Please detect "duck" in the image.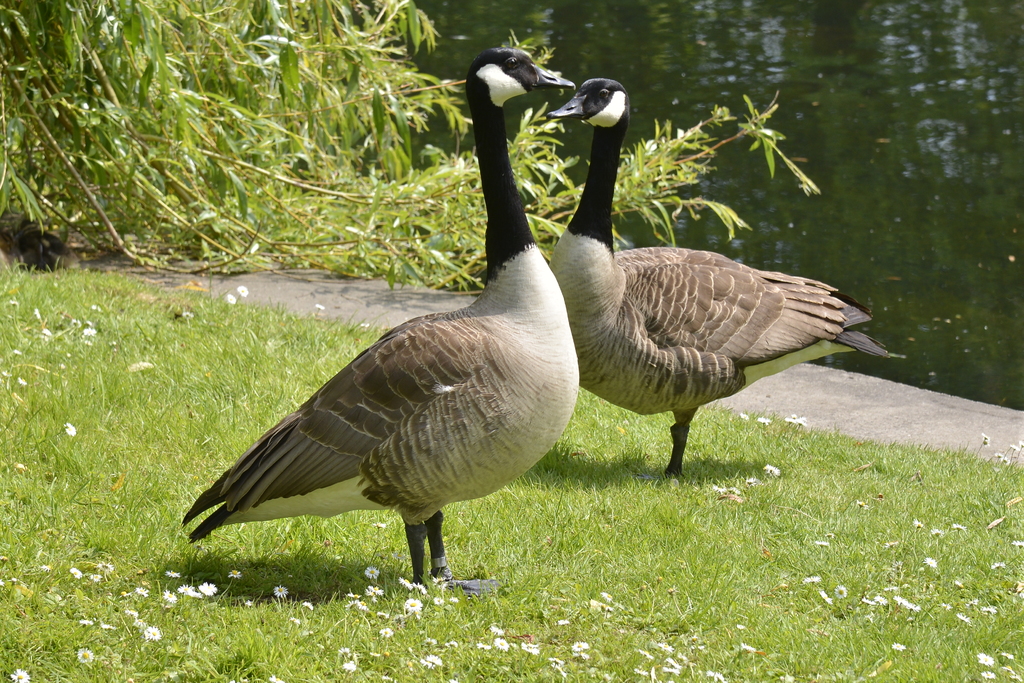
bbox=[534, 155, 881, 487].
